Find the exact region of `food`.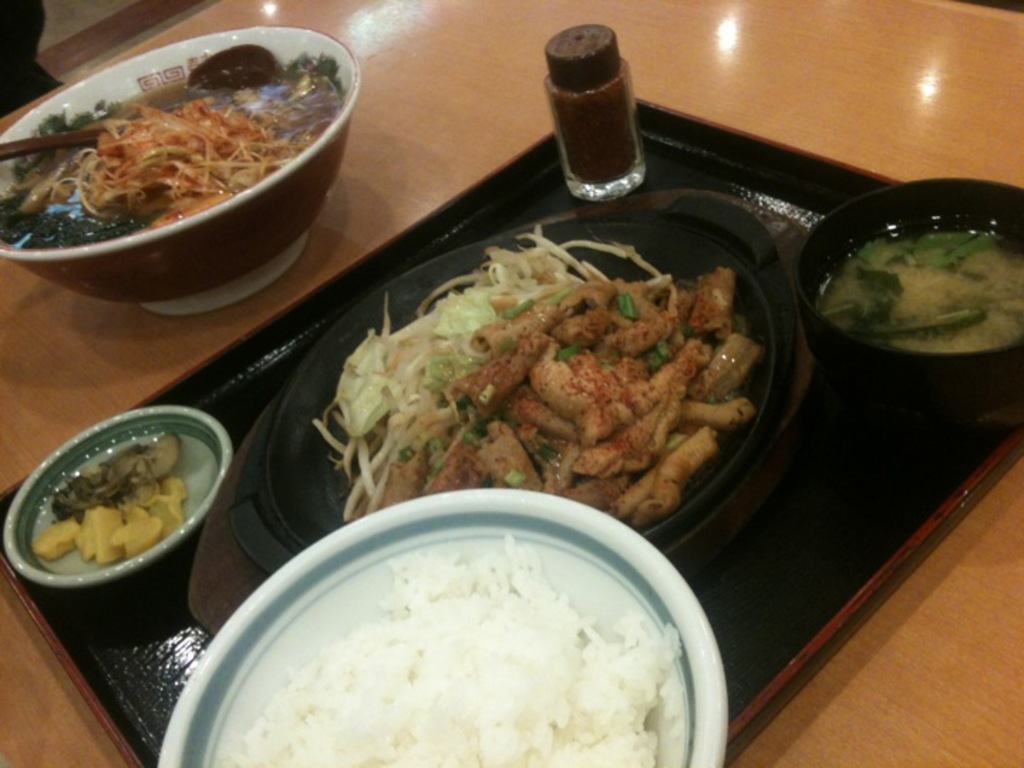
Exact region: (x1=815, y1=222, x2=1023, y2=351).
